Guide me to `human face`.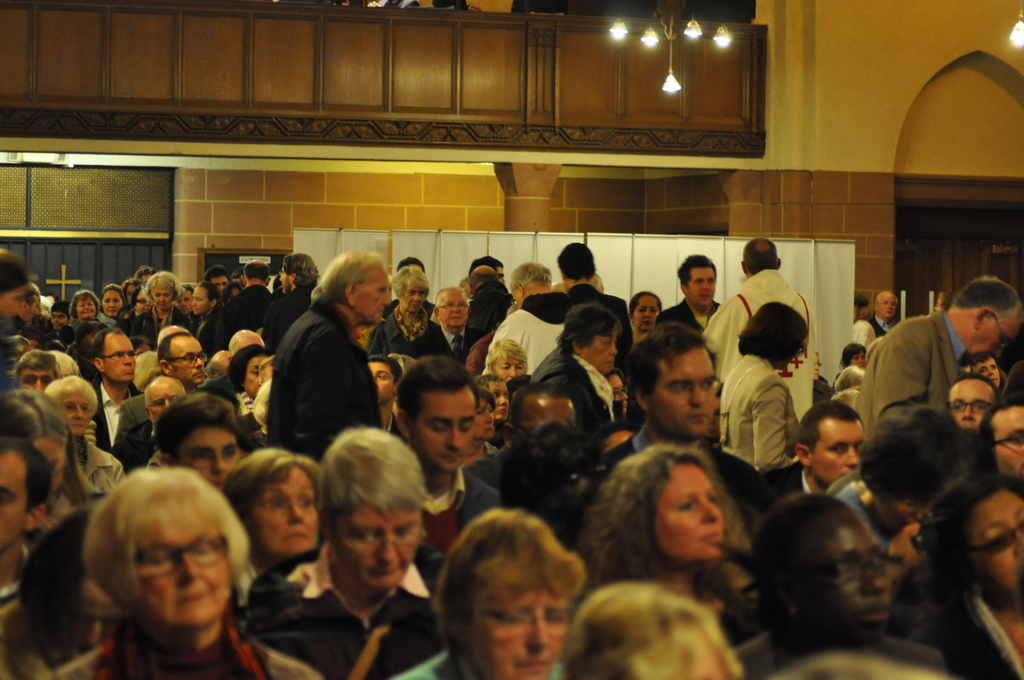
Guidance: detection(972, 355, 1000, 383).
